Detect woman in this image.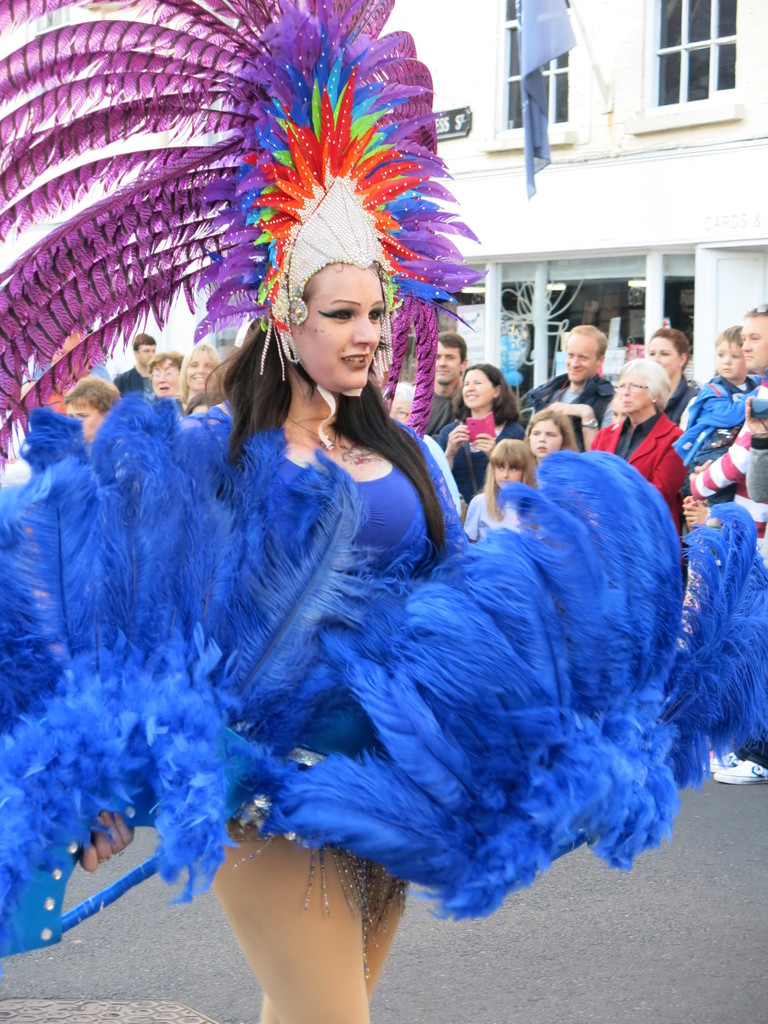
Detection: (642, 328, 701, 428).
